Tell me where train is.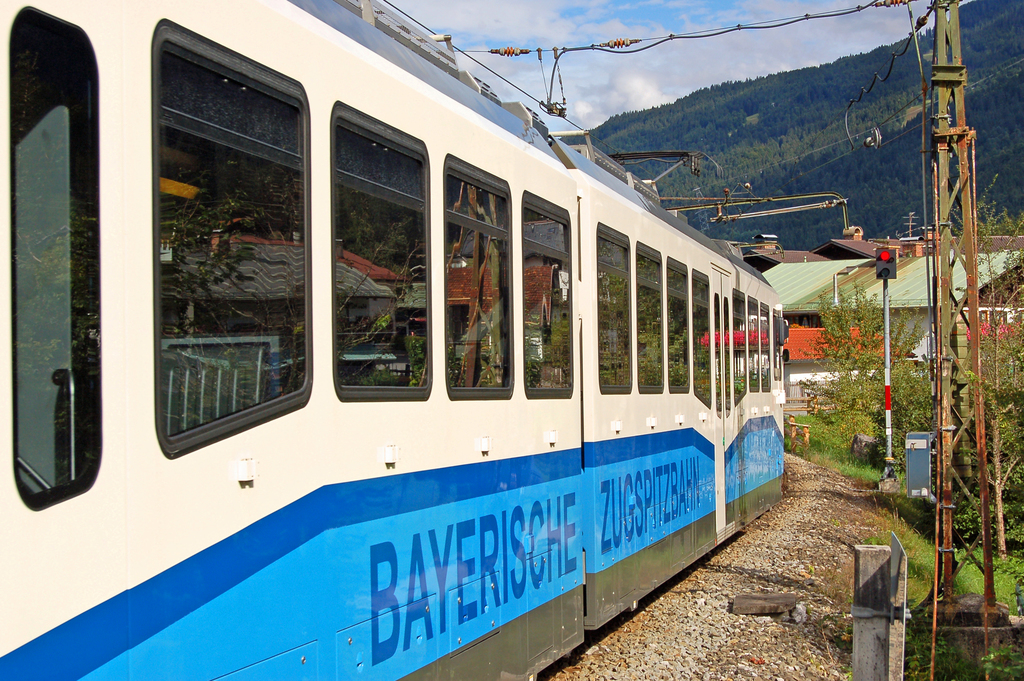
train is at 0 0 783 680.
